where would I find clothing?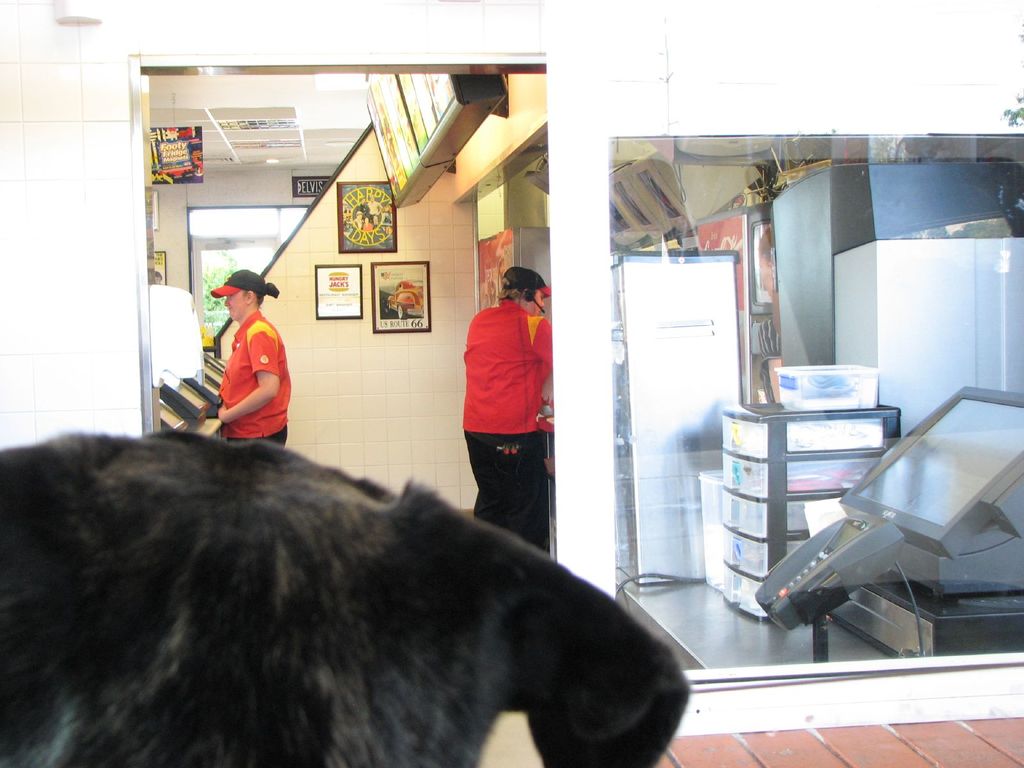
At BBox(451, 268, 552, 512).
